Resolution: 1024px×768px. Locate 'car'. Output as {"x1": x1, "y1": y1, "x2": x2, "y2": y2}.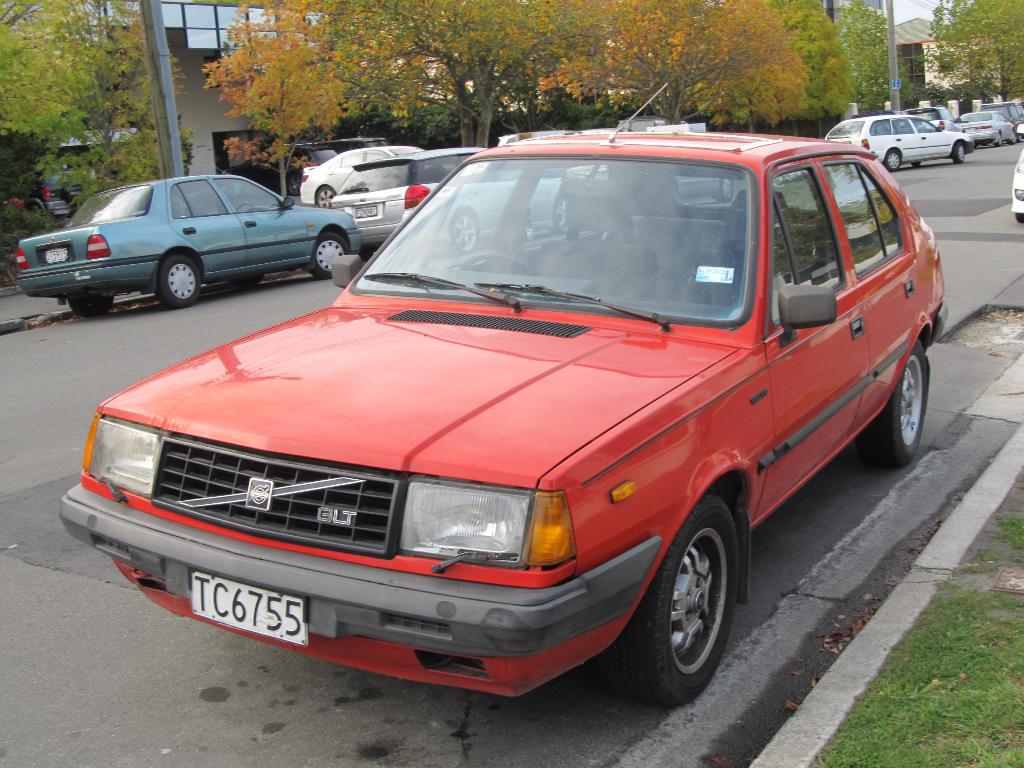
{"x1": 17, "y1": 170, "x2": 365, "y2": 312}.
